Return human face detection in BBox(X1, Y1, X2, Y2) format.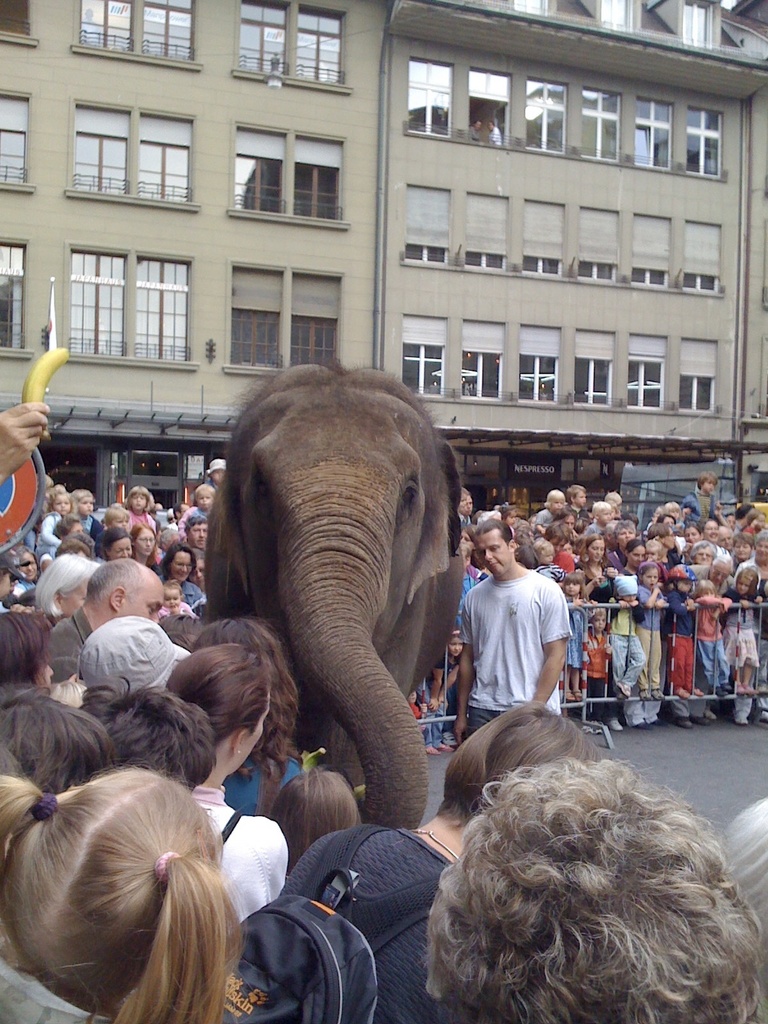
BBox(22, 564, 41, 580).
